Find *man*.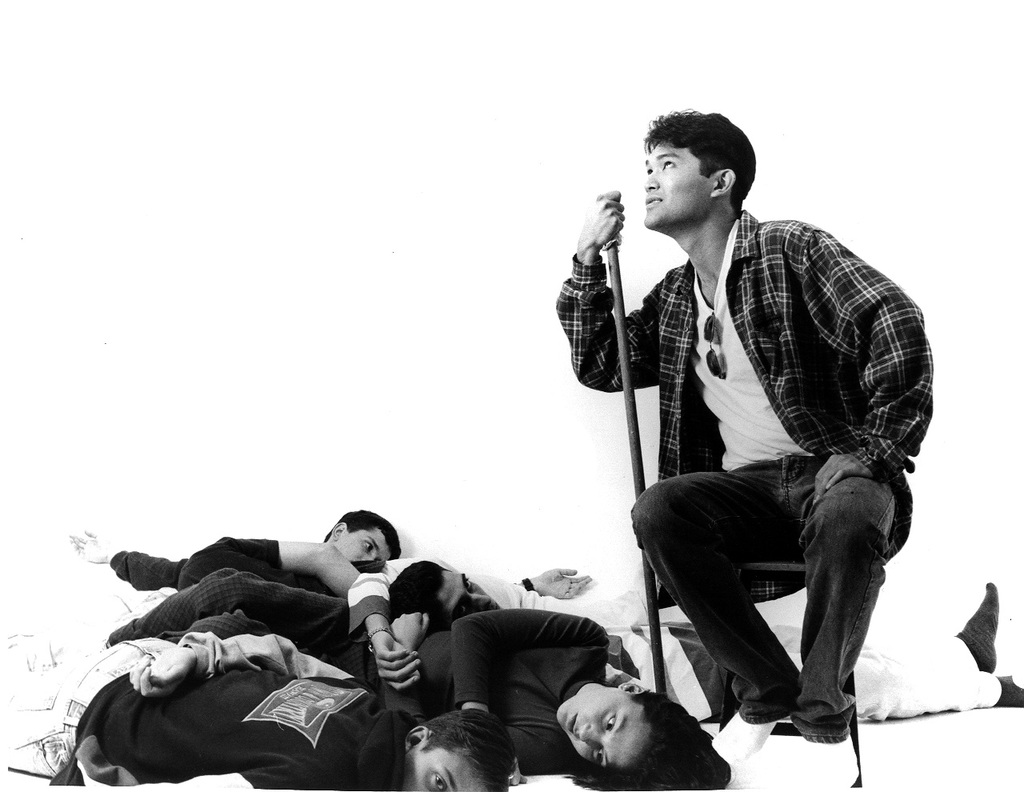
box(598, 126, 941, 758).
